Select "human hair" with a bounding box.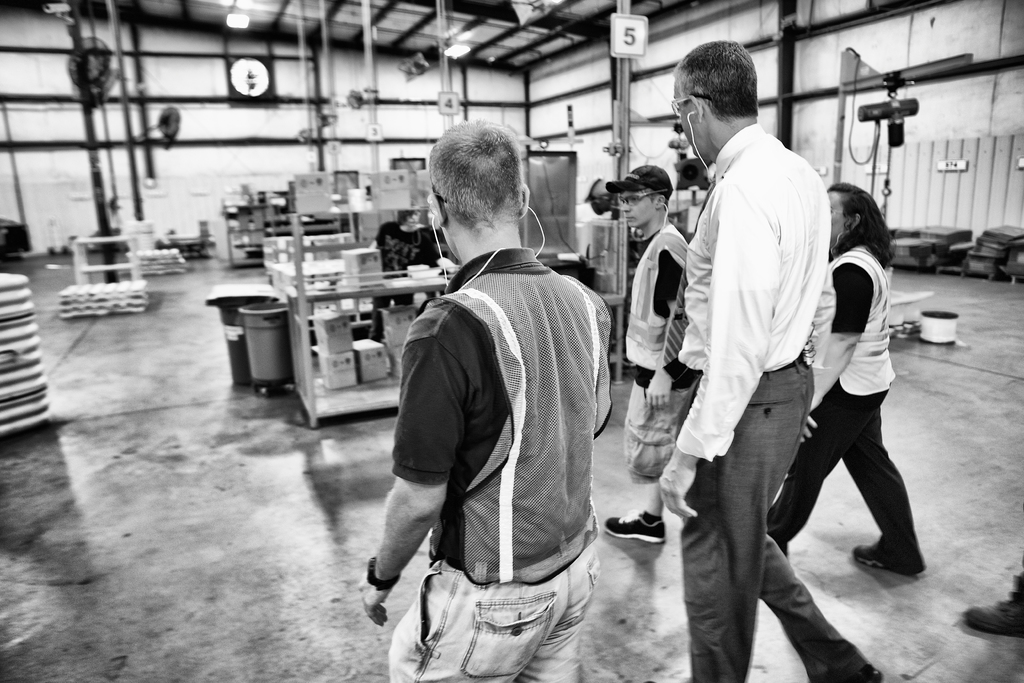
bbox=[643, 186, 669, 213].
